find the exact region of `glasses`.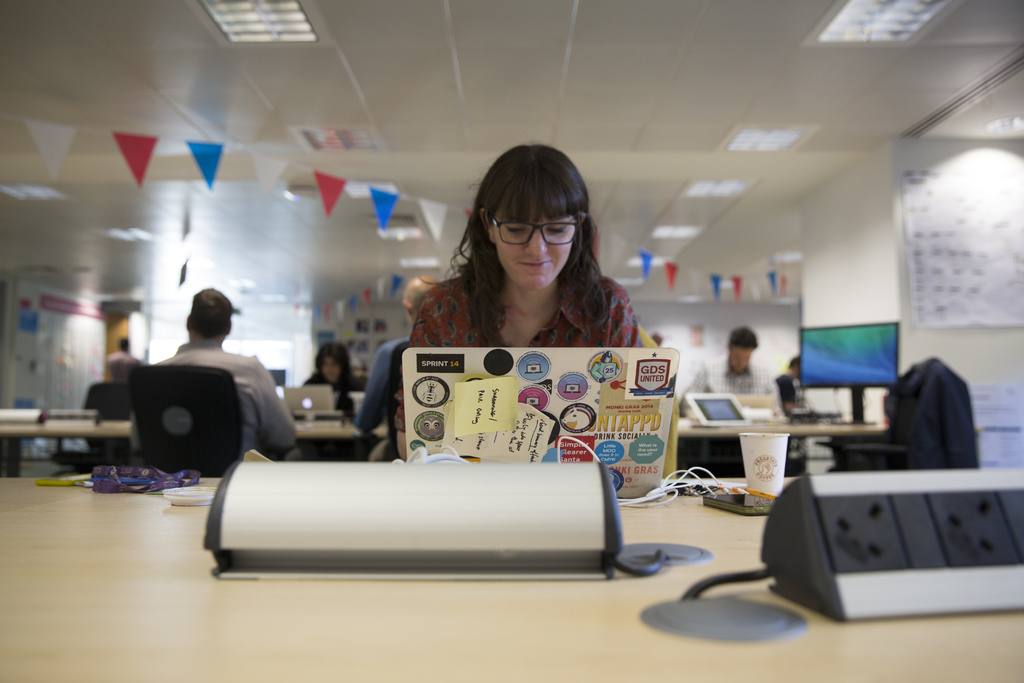
Exact region: BBox(488, 218, 579, 249).
